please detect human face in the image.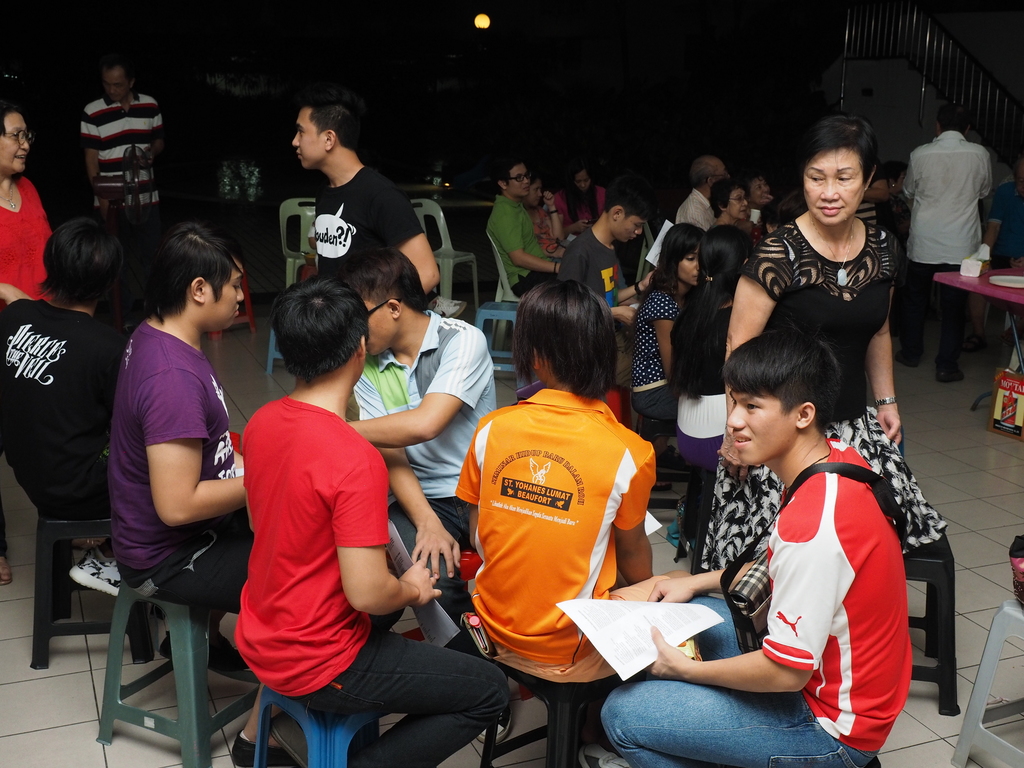
{"x1": 99, "y1": 65, "x2": 130, "y2": 105}.
